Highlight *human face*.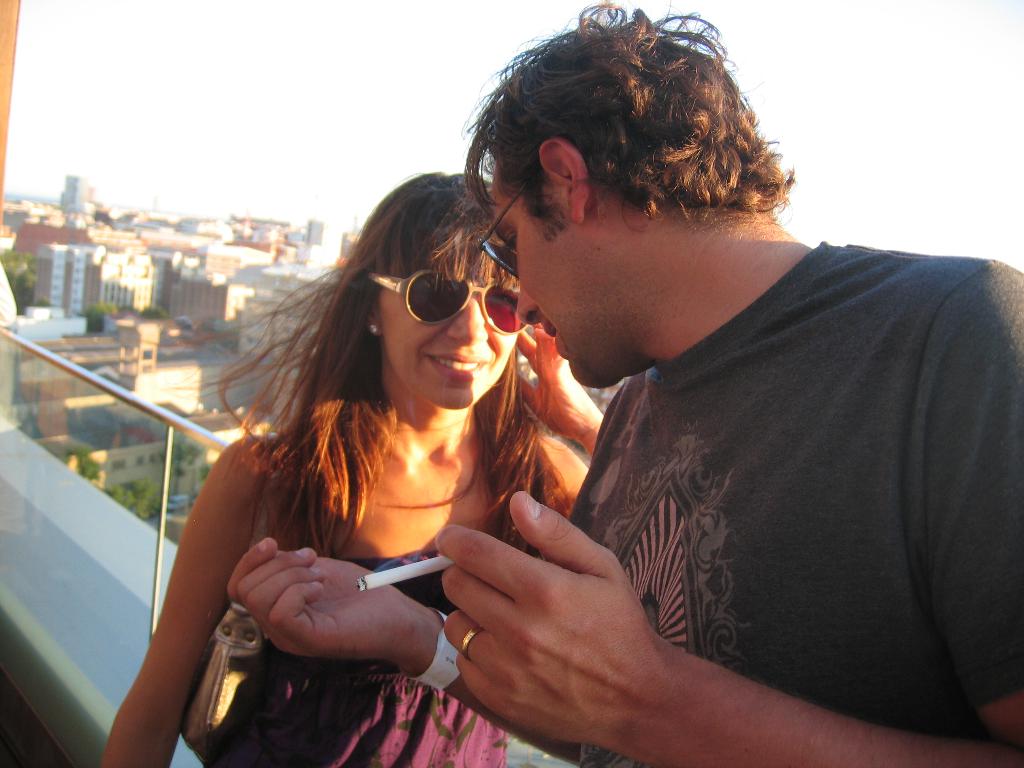
Highlighted region: BBox(493, 173, 594, 387).
